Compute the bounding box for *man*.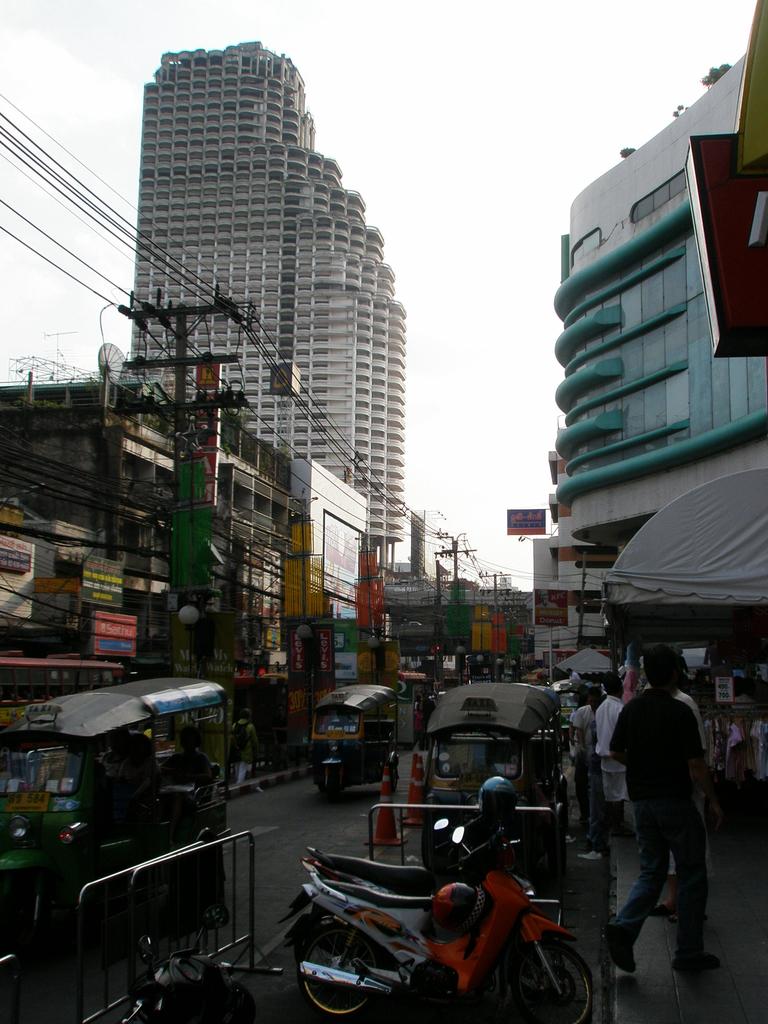
box(611, 645, 722, 986).
